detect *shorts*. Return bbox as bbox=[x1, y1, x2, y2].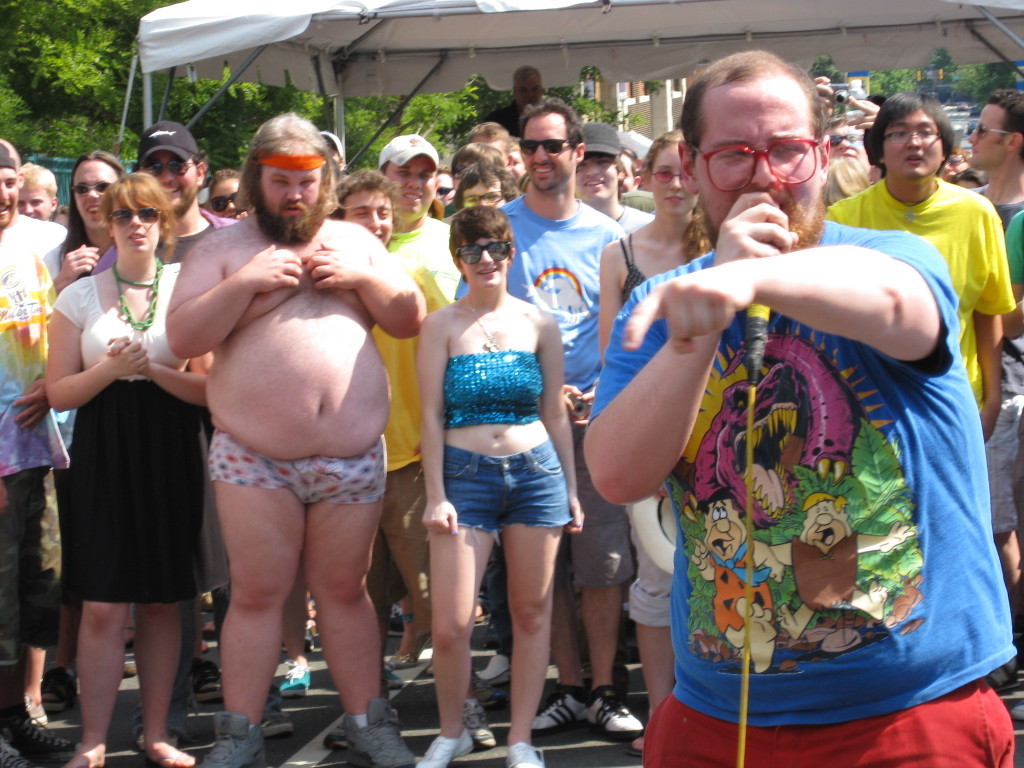
bbox=[202, 428, 385, 507].
